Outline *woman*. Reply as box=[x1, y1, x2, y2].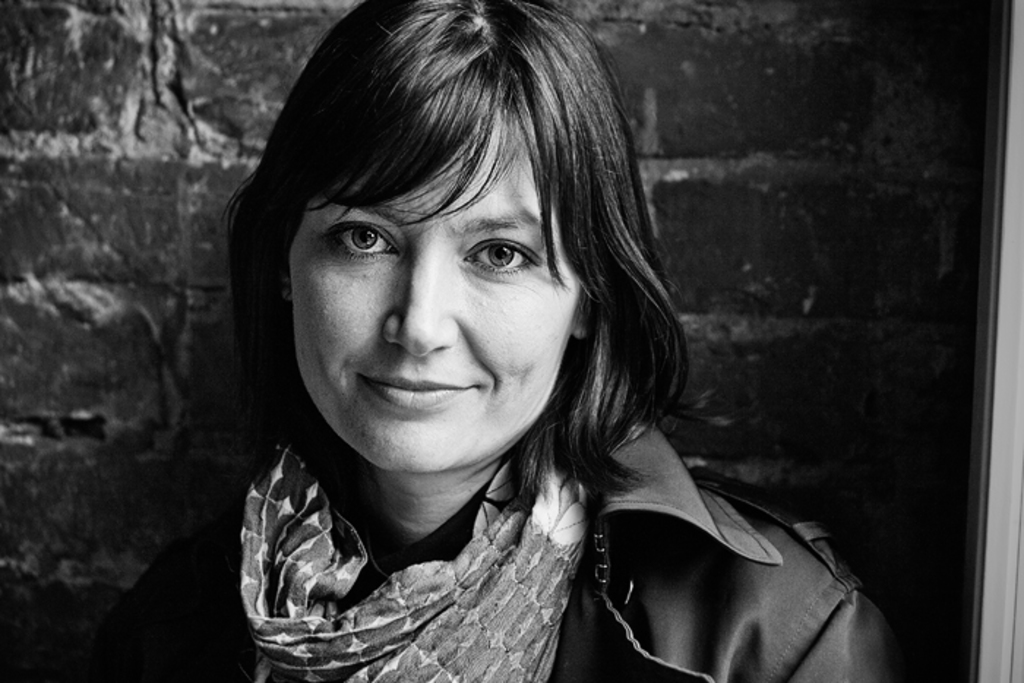
box=[118, 0, 901, 682].
